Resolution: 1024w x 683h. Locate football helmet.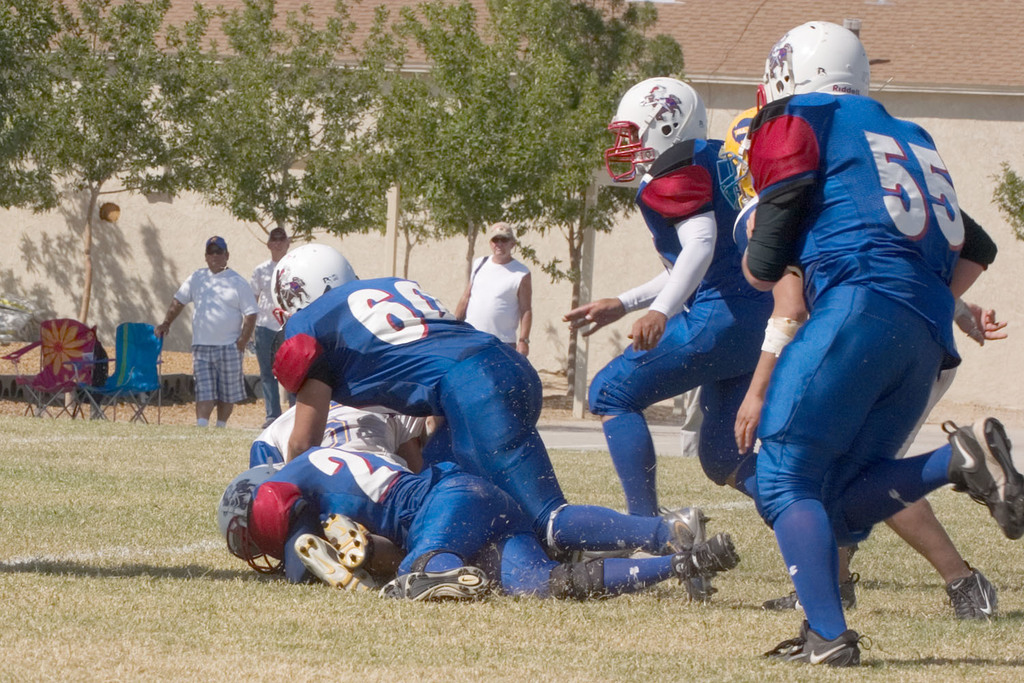
x1=715, y1=109, x2=761, y2=214.
